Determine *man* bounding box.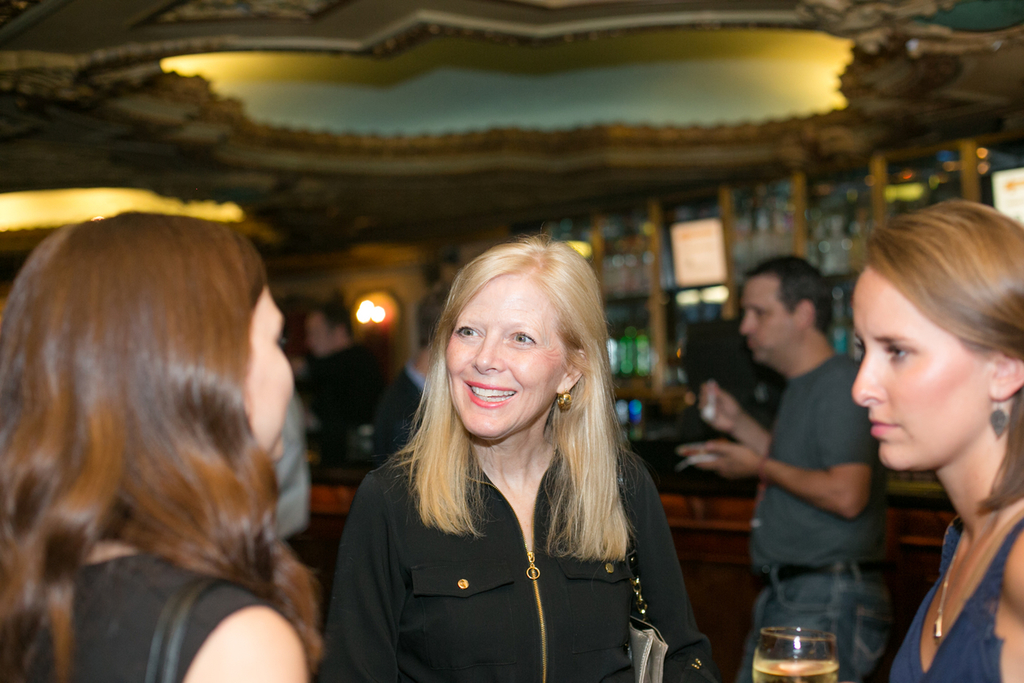
Determined: pyautogui.locateOnScreen(680, 254, 889, 678).
